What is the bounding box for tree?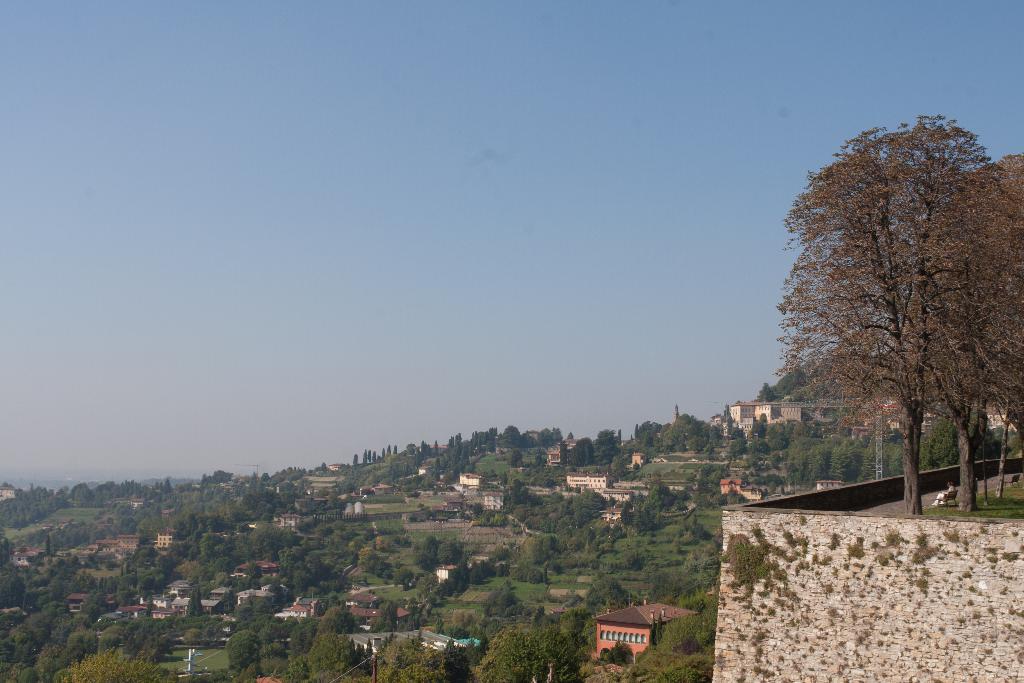
(left=566, top=434, right=595, bottom=465).
